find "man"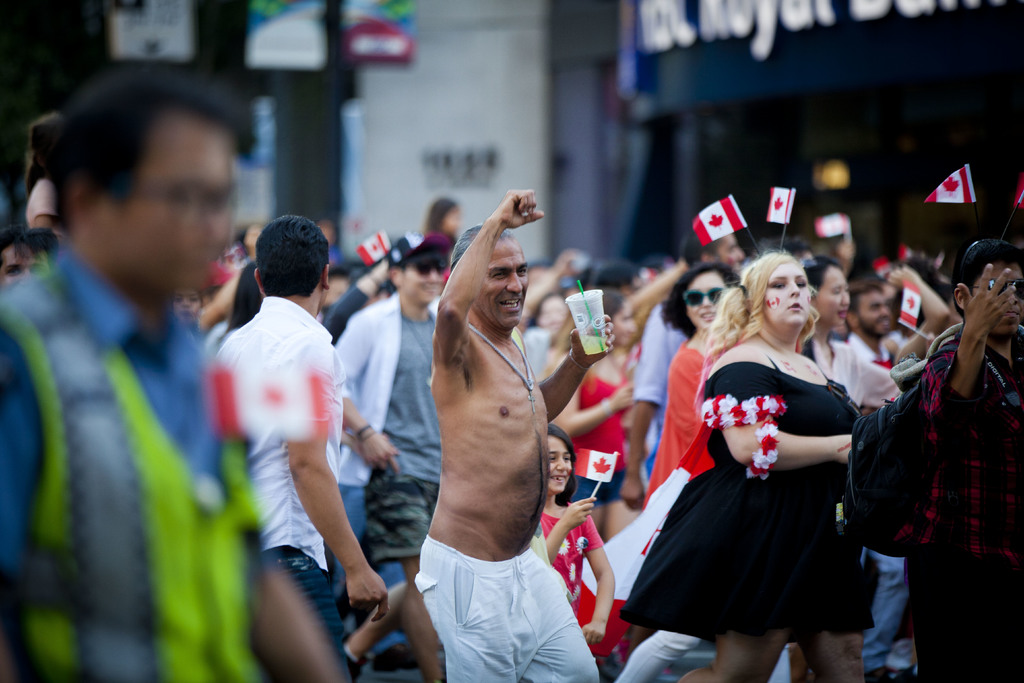
0,63,257,682
